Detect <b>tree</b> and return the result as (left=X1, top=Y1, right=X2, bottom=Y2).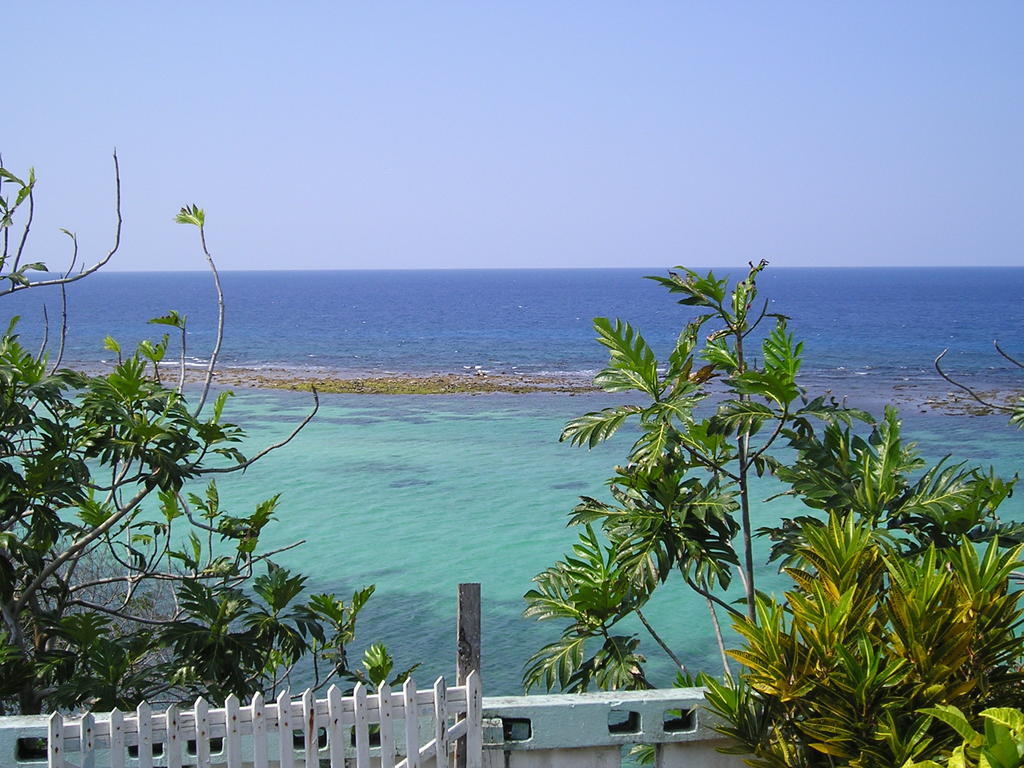
(left=520, top=254, right=834, bottom=696).
